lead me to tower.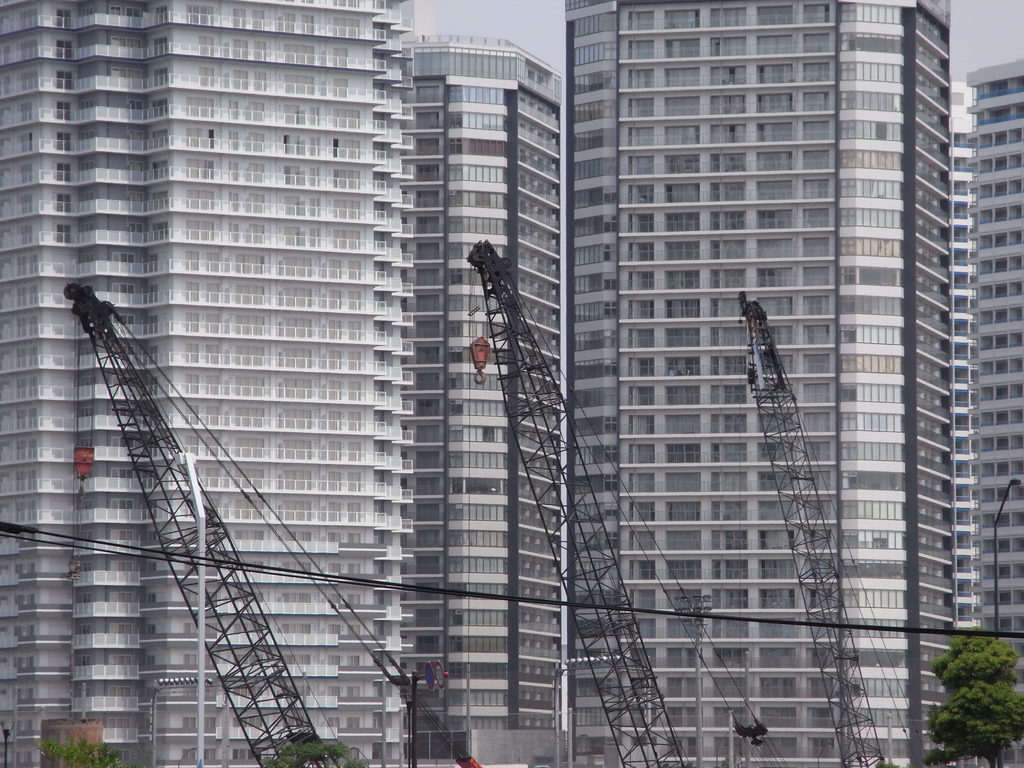
Lead to {"left": 0, "top": 0, "right": 408, "bottom": 767}.
